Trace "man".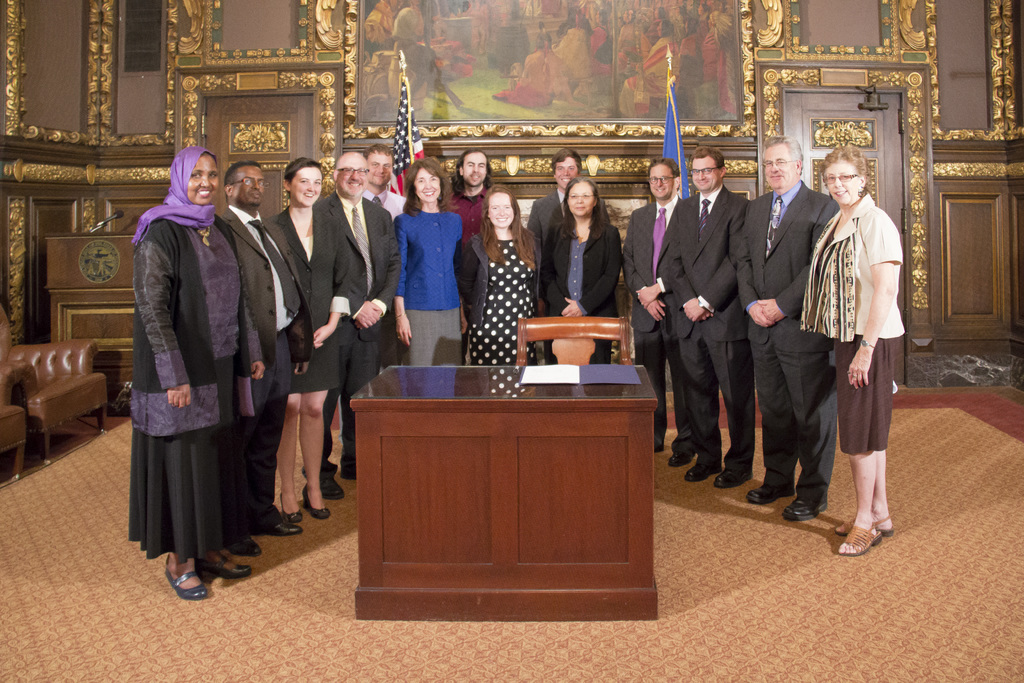
Traced to {"x1": 522, "y1": 152, "x2": 584, "y2": 272}.
